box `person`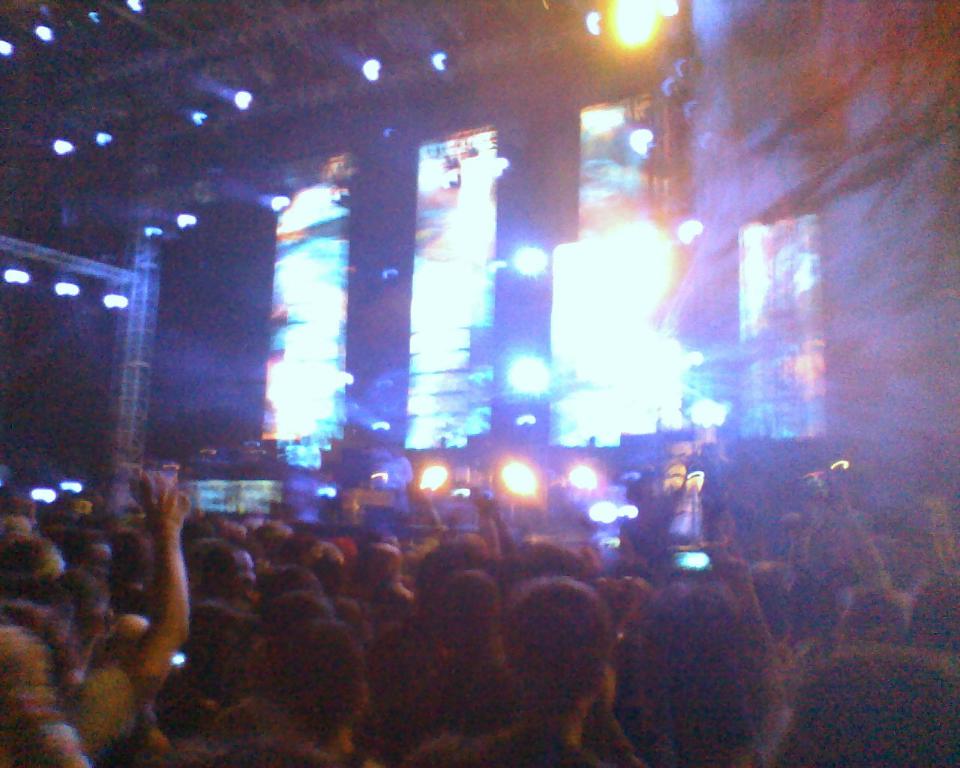
BBox(253, 522, 289, 549)
